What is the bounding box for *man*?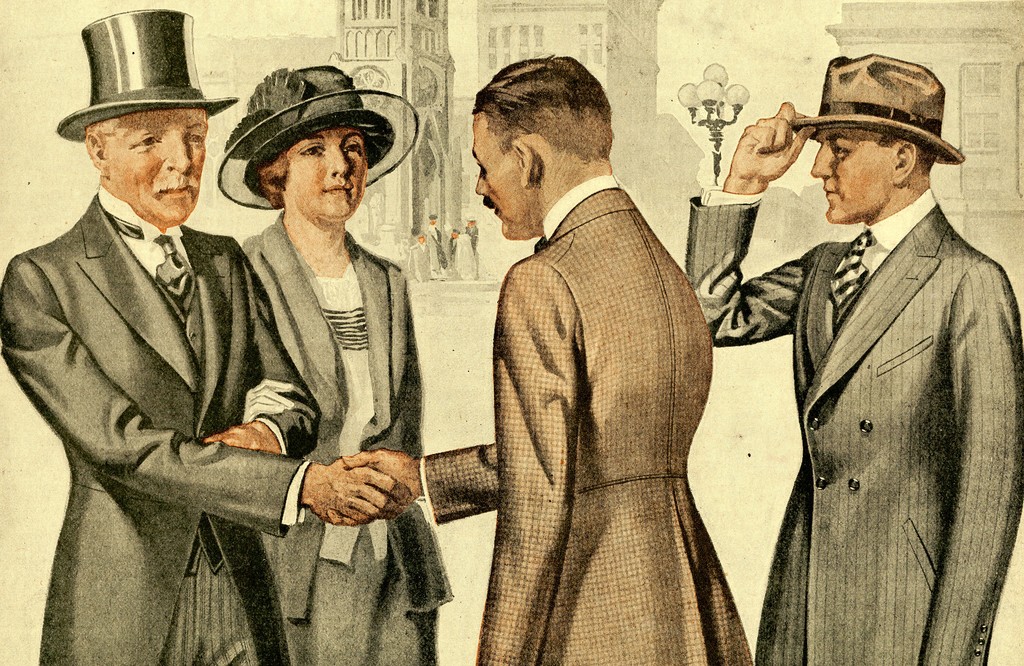
crop(692, 54, 1023, 665).
